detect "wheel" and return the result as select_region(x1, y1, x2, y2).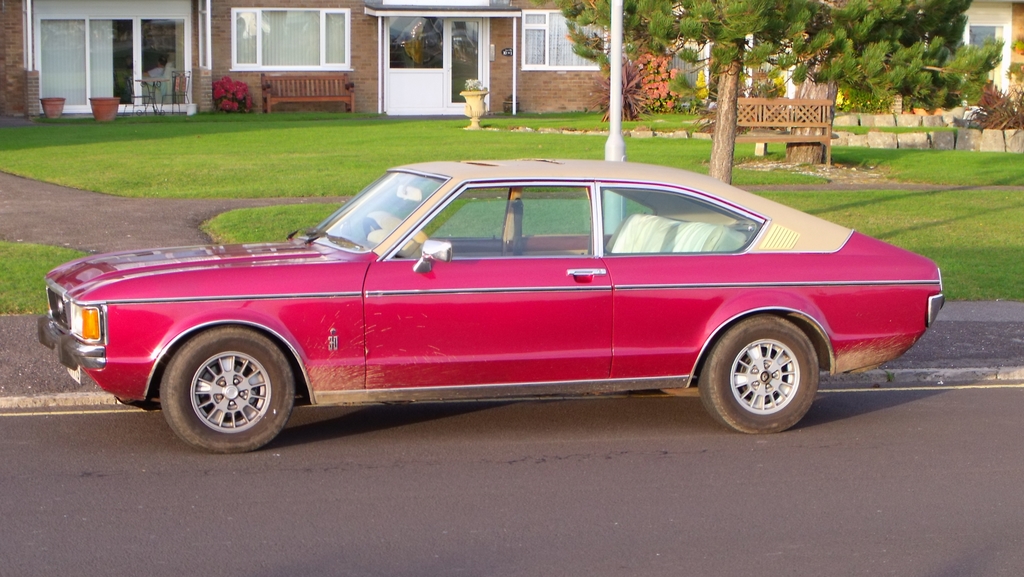
select_region(364, 216, 382, 237).
